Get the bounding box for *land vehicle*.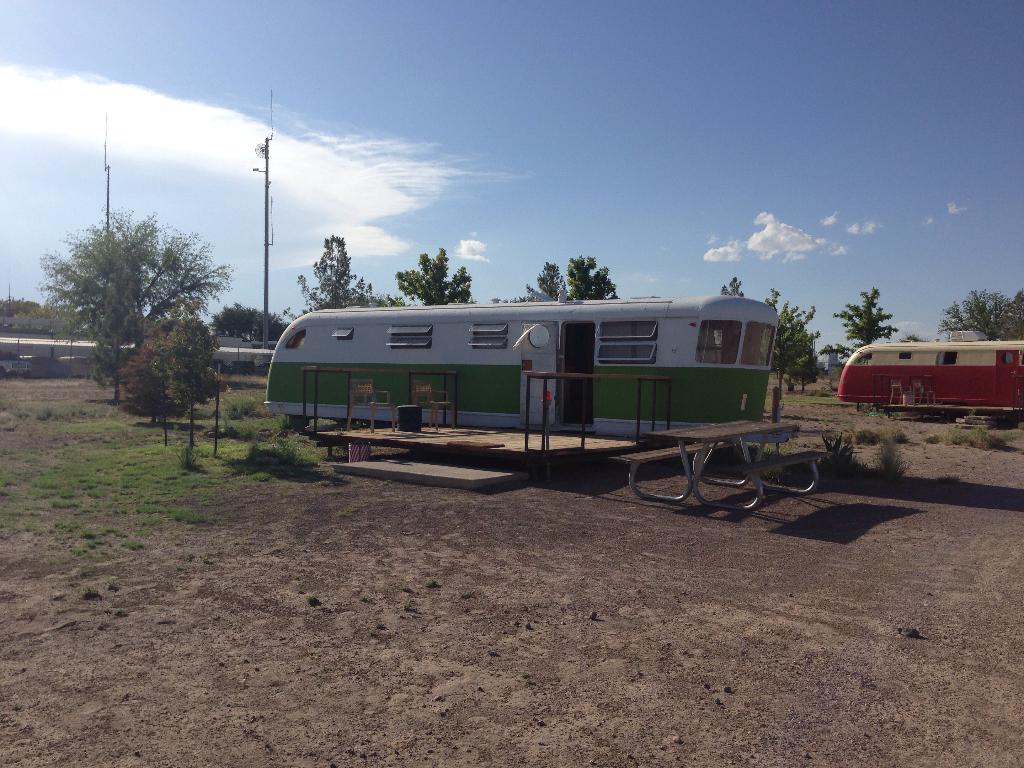
x1=58 y1=352 x2=95 y2=380.
